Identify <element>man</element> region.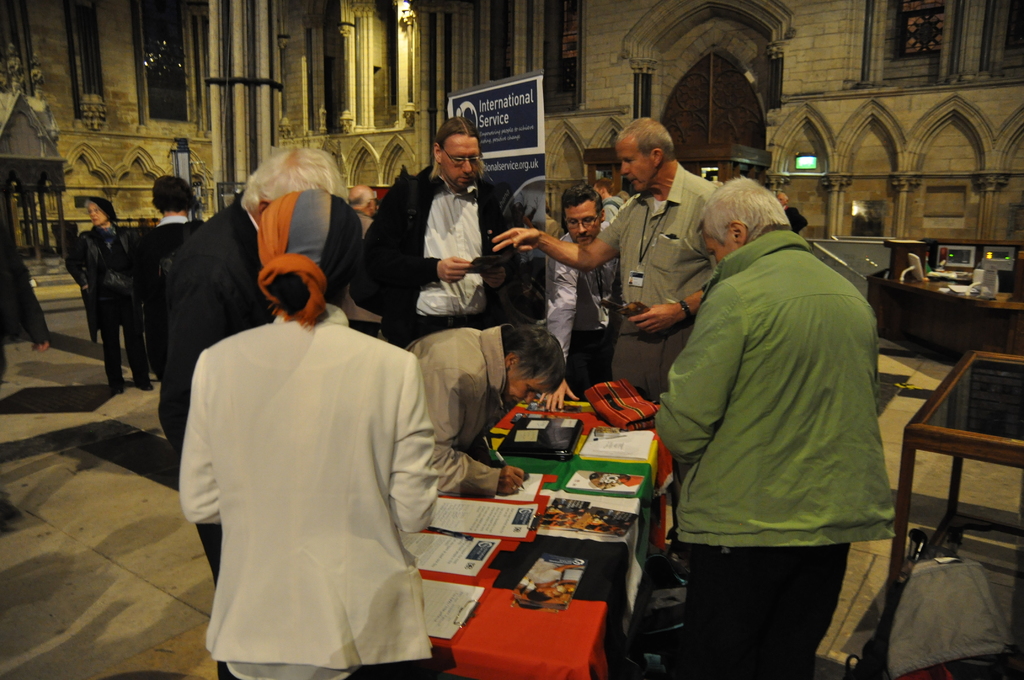
Region: (left=131, top=172, right=207, bottom=383).
